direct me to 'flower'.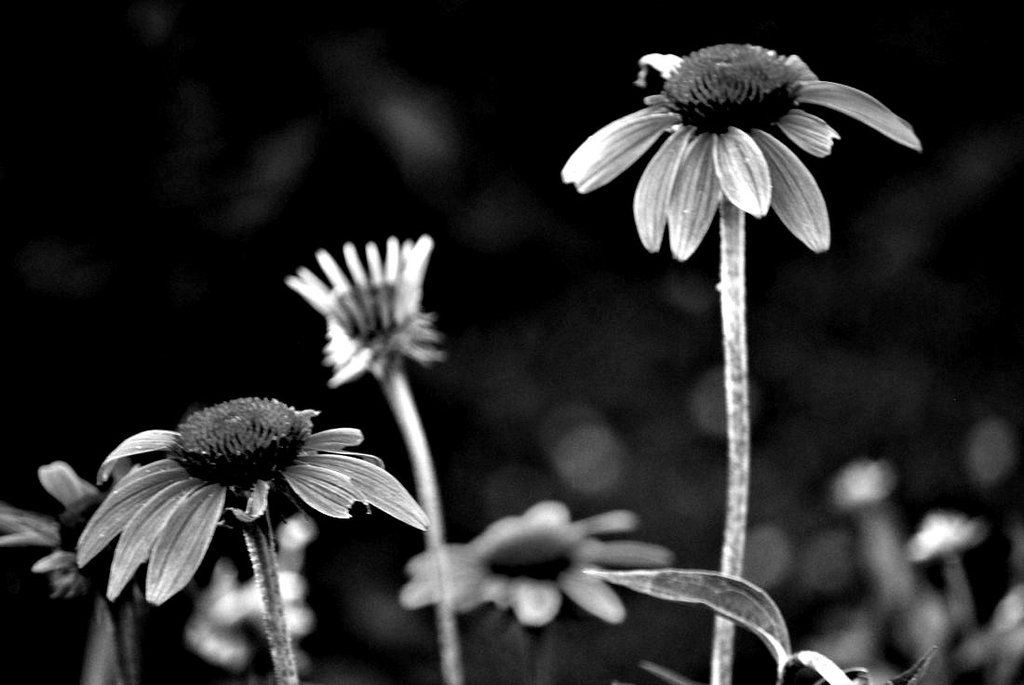
Direction: {"x1": 0, "y1": 459, "x2": 151, "y2": 598}.
